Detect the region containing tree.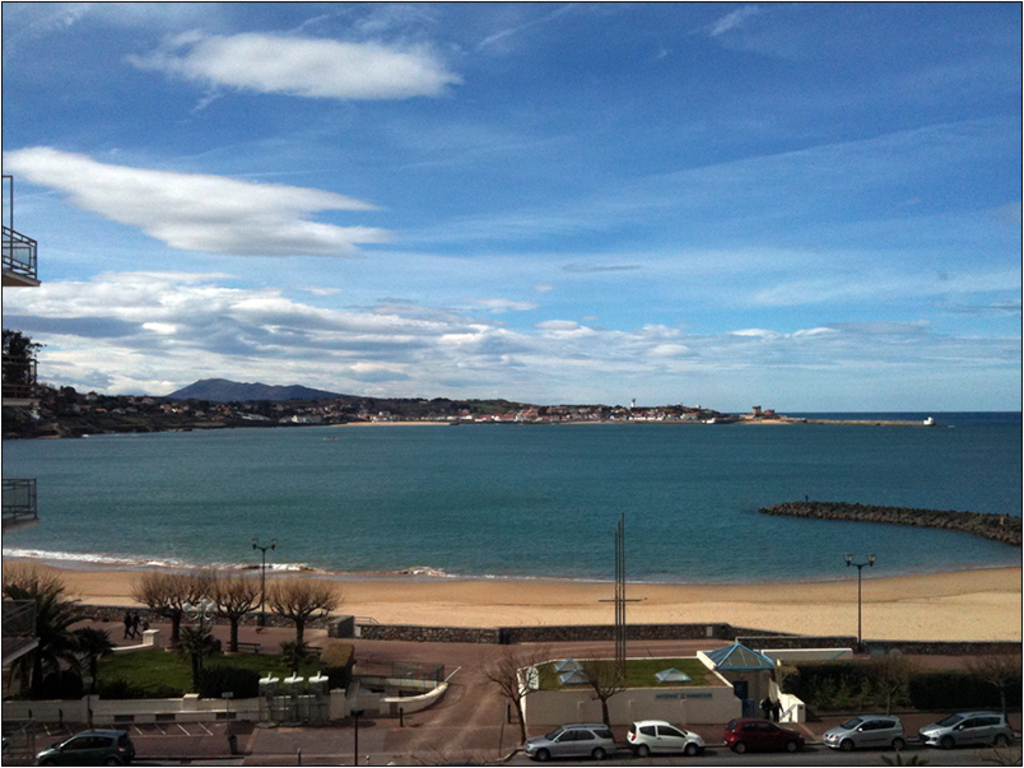
136 569 201 646.
